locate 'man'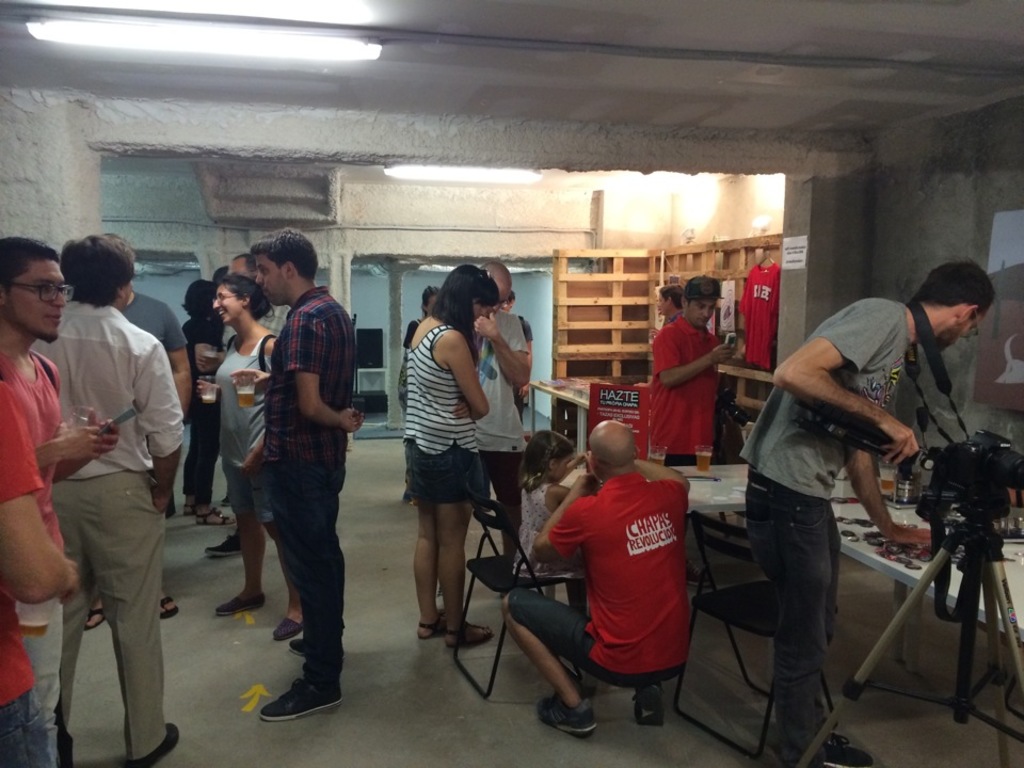
box=[465, 253, 527, 606]
